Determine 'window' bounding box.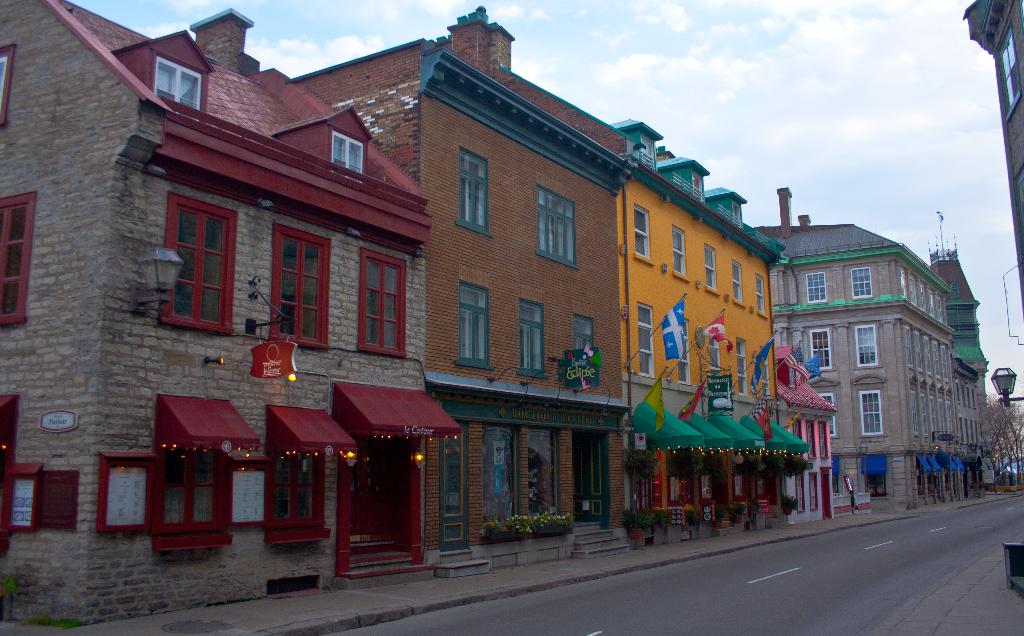
Determined: (159,191,241,336).
